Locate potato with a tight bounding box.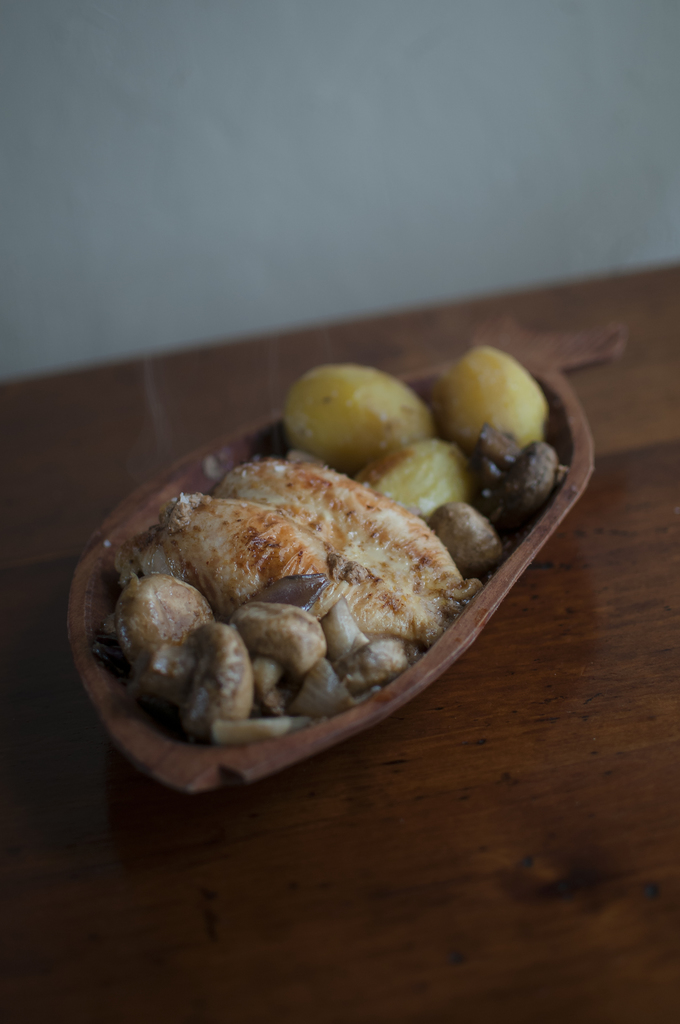
(438, 342, 552, 449).
